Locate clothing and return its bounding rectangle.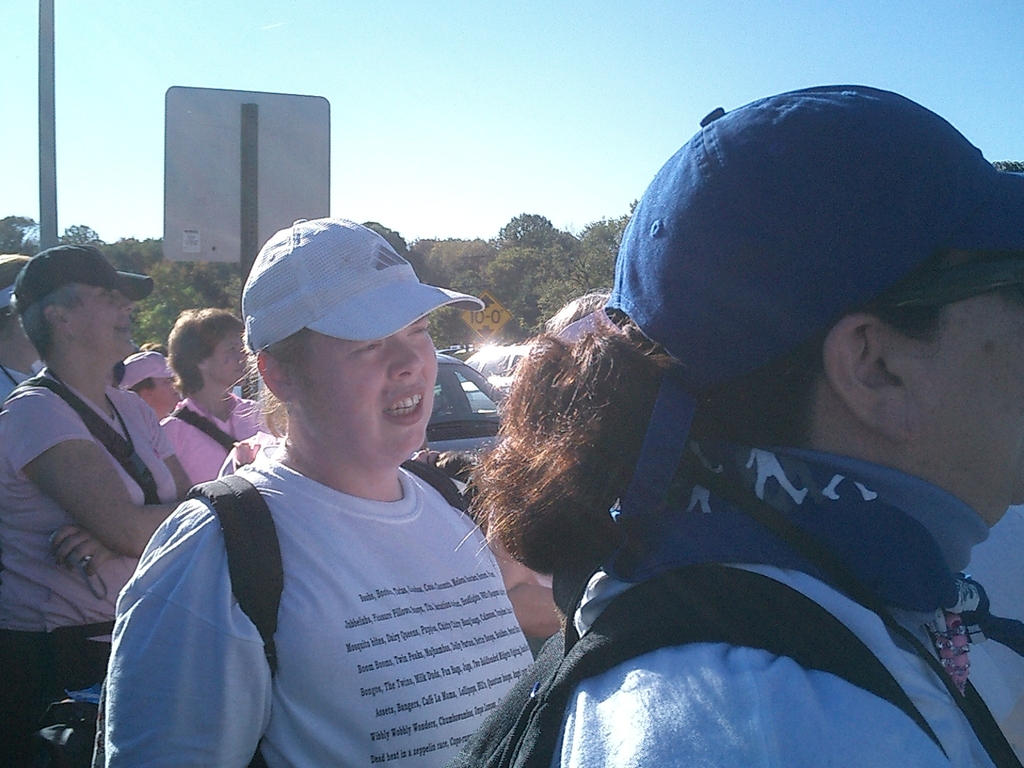
pyautogui.locateOnScreen(157, 395, 260, 486).
